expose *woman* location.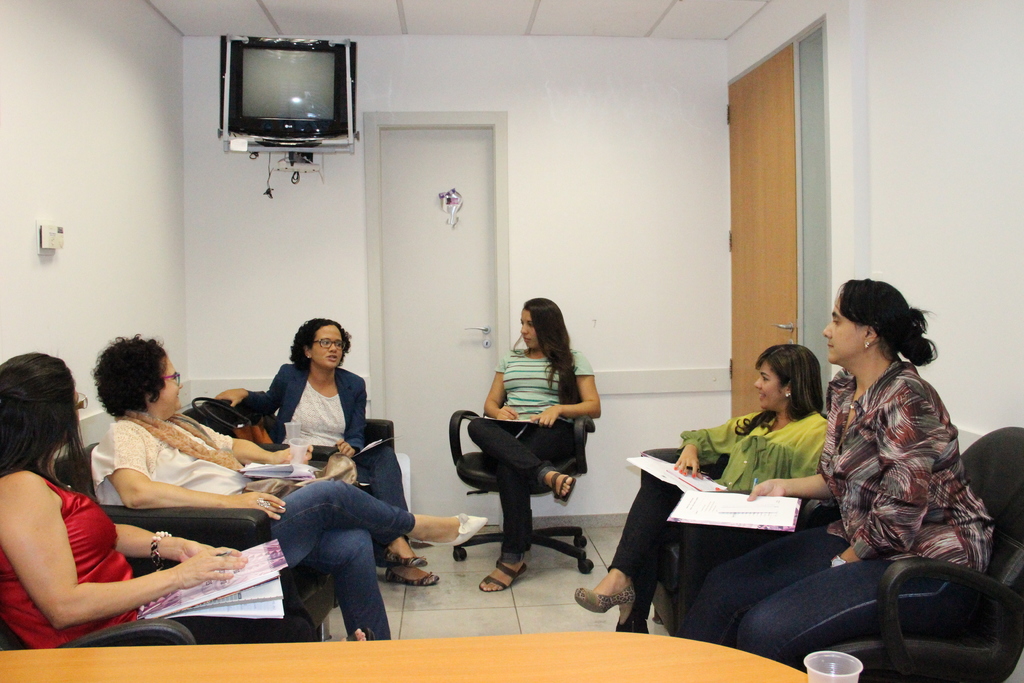
Exposed at BBox(88, 329, 493, 647).
